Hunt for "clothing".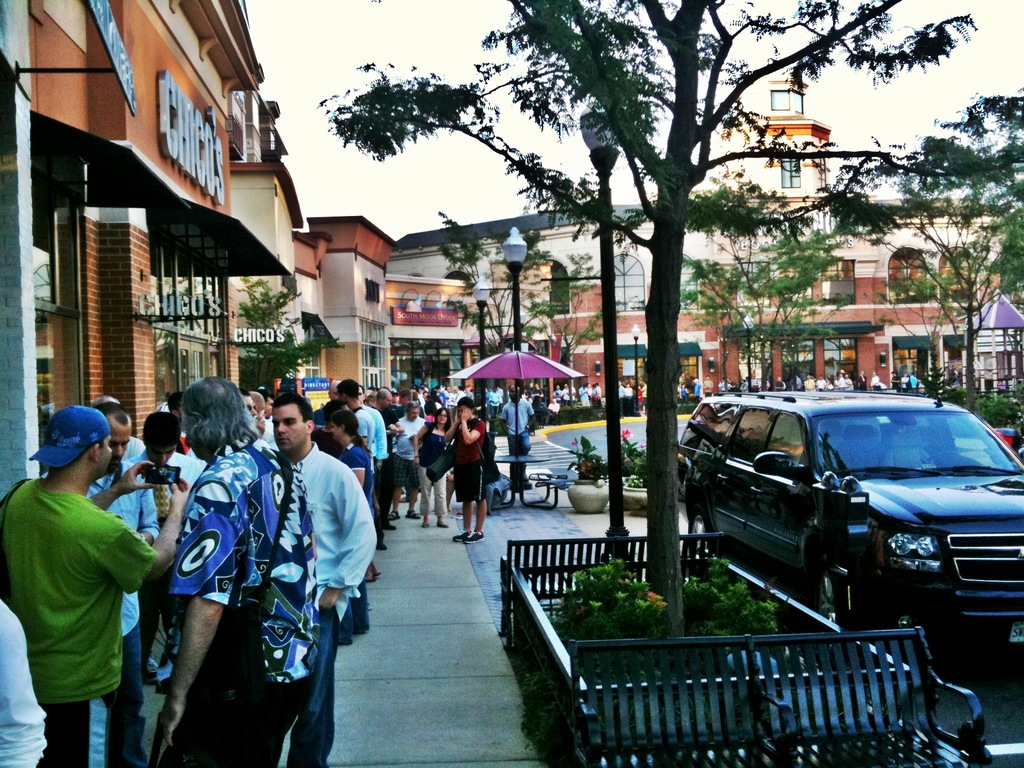
Hunted down at 694:382:701:397.
